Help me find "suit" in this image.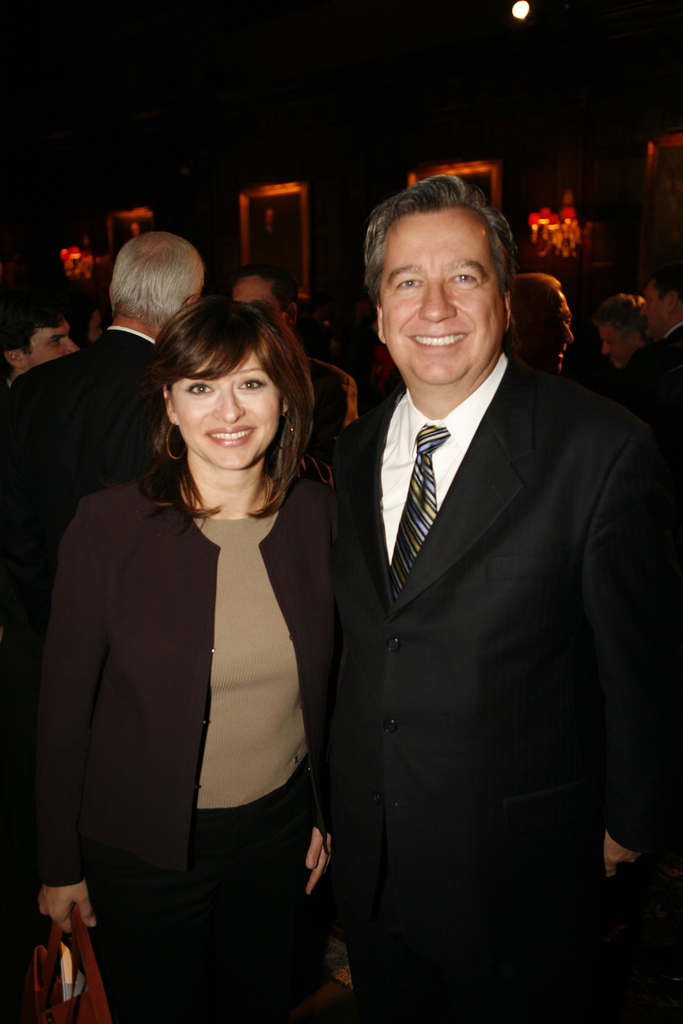
Found it: (x1=9, y1=477, x2=382, y2=913).
